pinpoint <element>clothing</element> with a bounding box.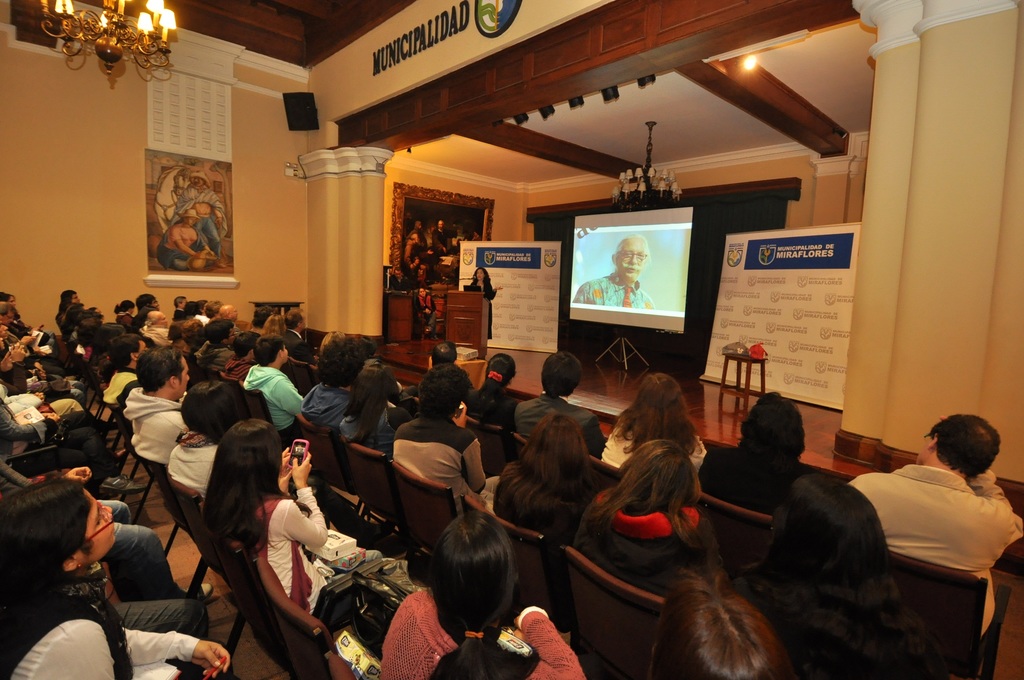
(x1=387, y1=409, x2=486, y2=491).
